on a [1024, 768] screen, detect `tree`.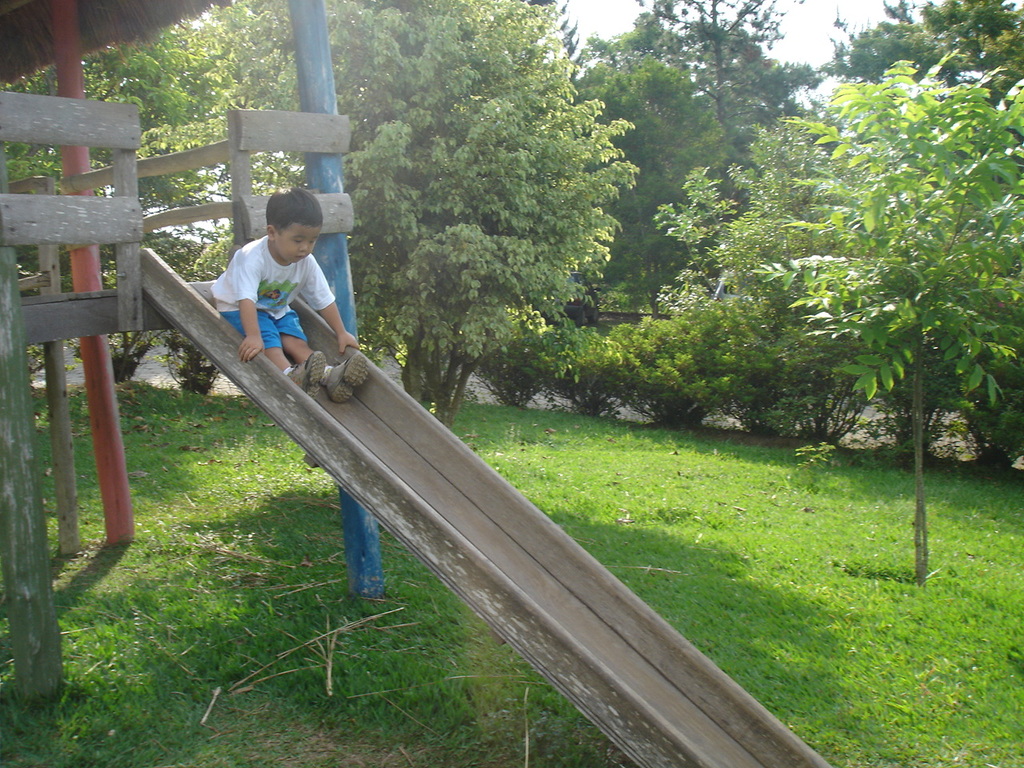
box=[337, 42, 644, 387].
